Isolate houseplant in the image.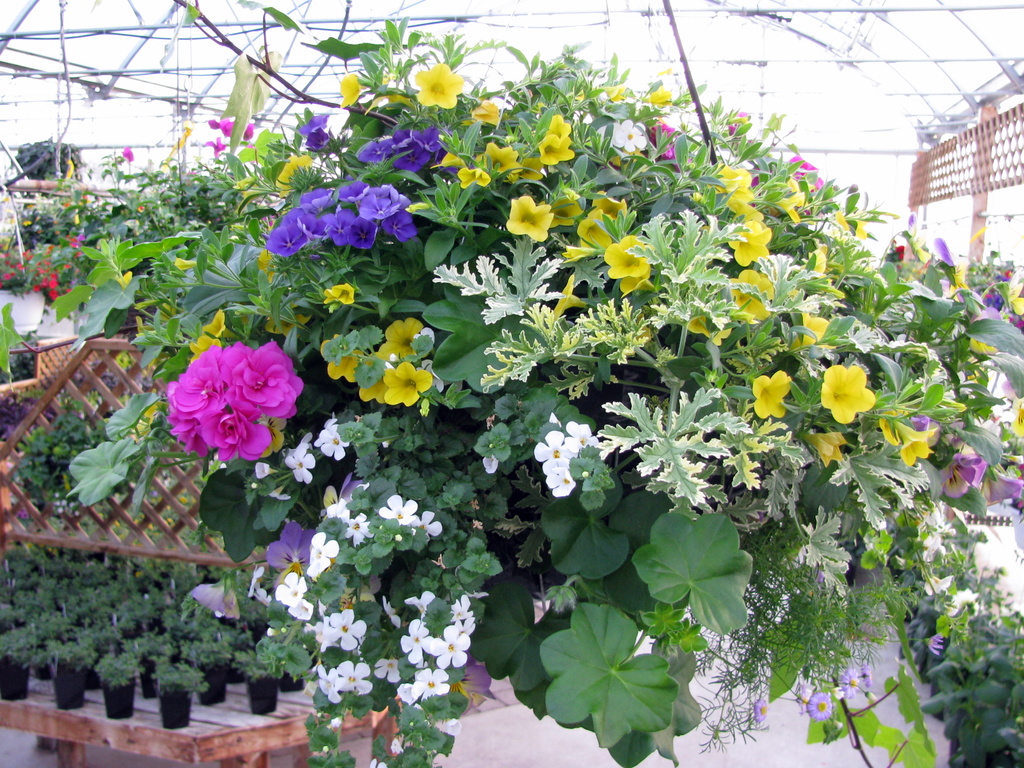
Isolated region: (left=0, top=0, right=1023, bottom=767).
